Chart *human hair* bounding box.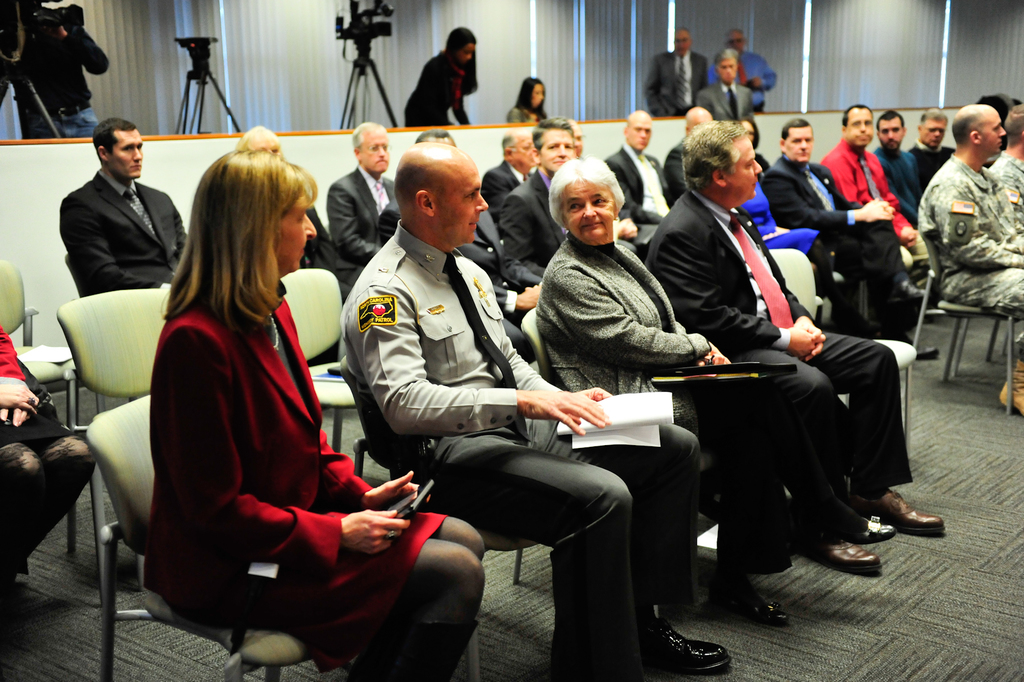
Charted: crop(163, 122, 296, 373).
